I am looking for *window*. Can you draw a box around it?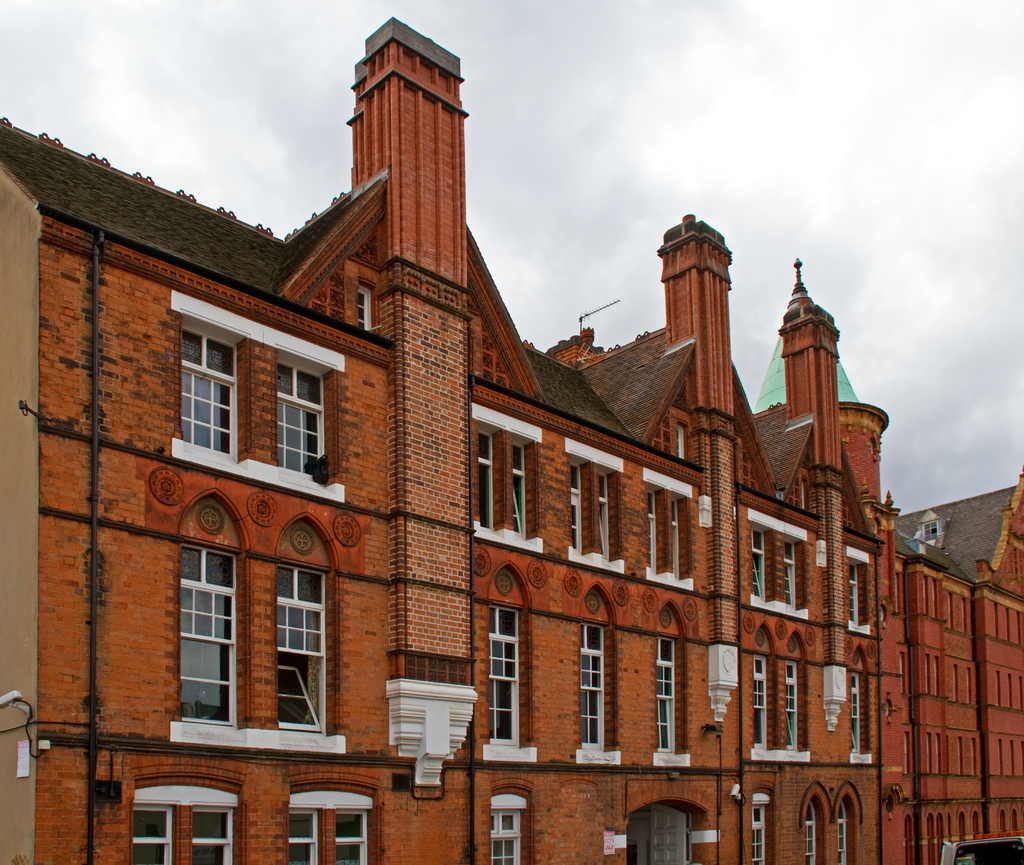
Sure, the bounding box is 746, 530, 766, 600.
